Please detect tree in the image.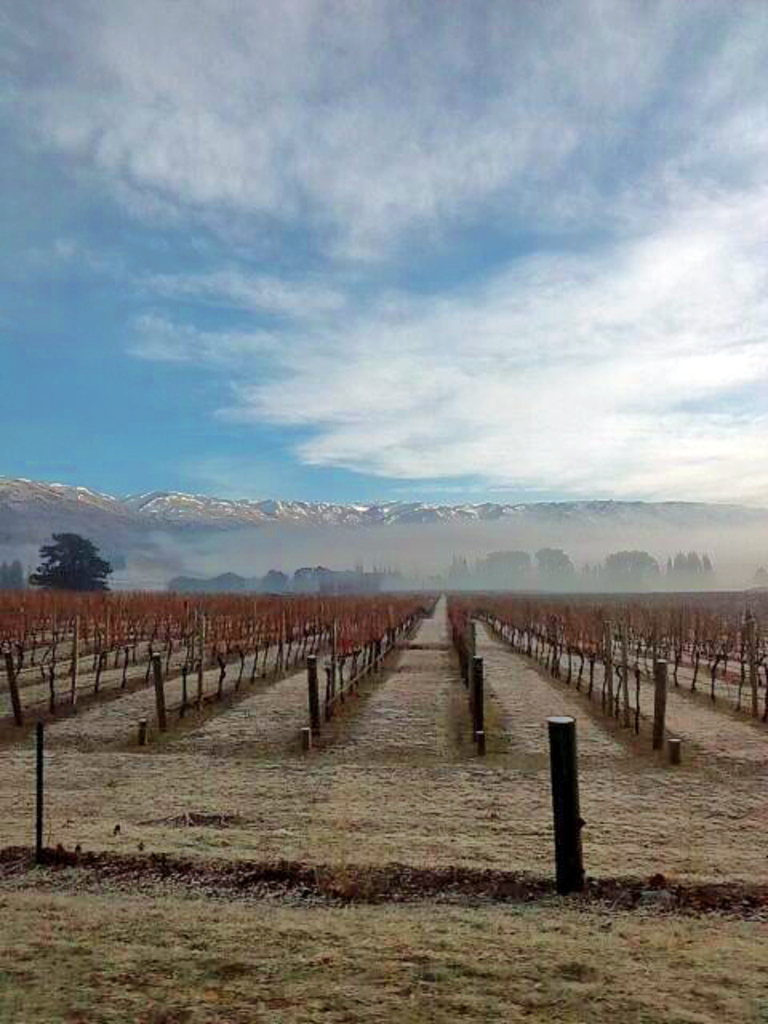
box=[669, 546, 714, 581].
